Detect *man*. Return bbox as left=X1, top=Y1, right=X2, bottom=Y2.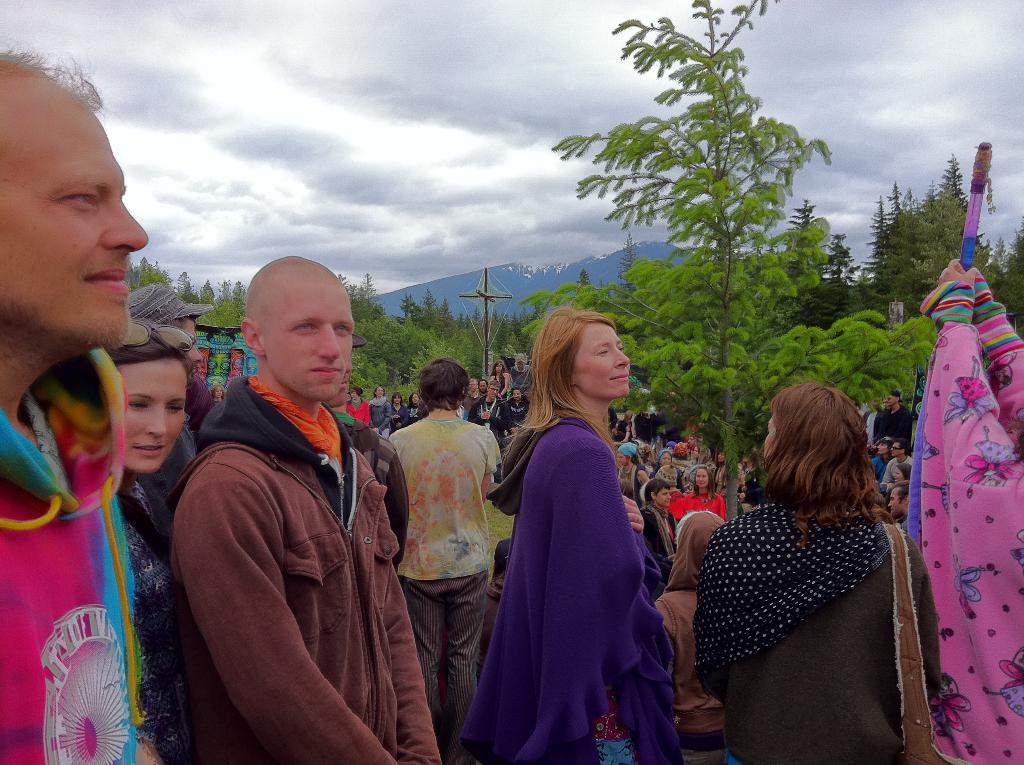
left=889, top=479, right=909, bottom=531.
